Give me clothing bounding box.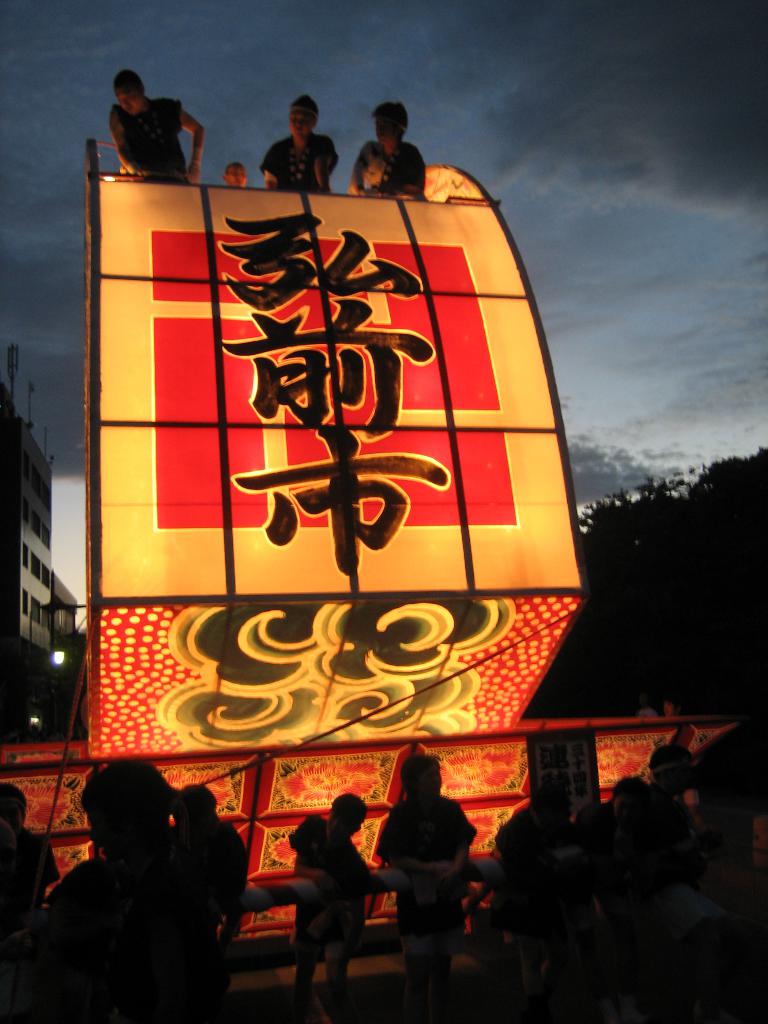
bbox=(107, 94, 191, 188).
